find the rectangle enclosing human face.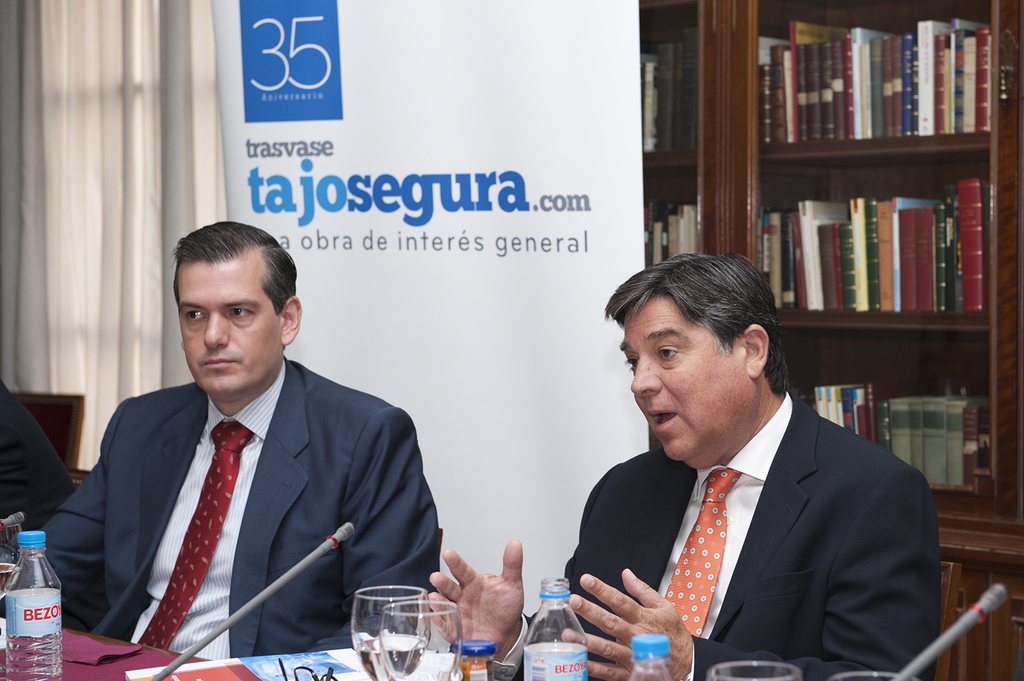
[left=621, top=293, right=752, bottom=461].
